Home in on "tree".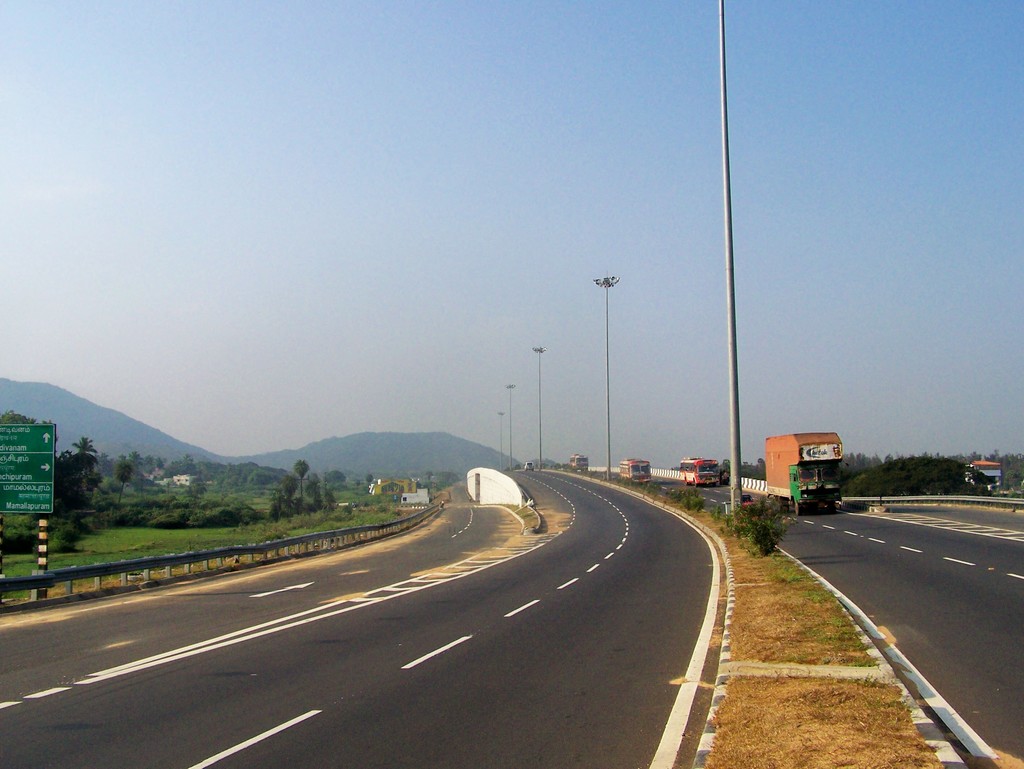
Homed in at [left=367, top=476, right=372, bottom=482].
